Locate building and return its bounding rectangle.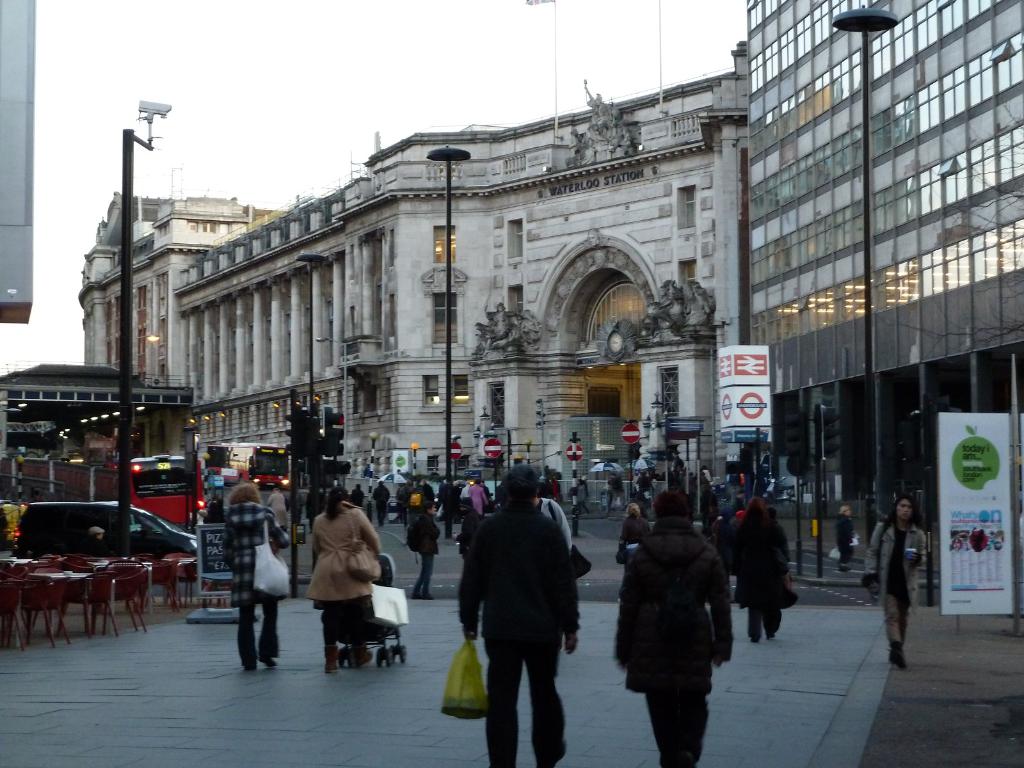
(x1=80, y1=191, x2=289, y2=390).
